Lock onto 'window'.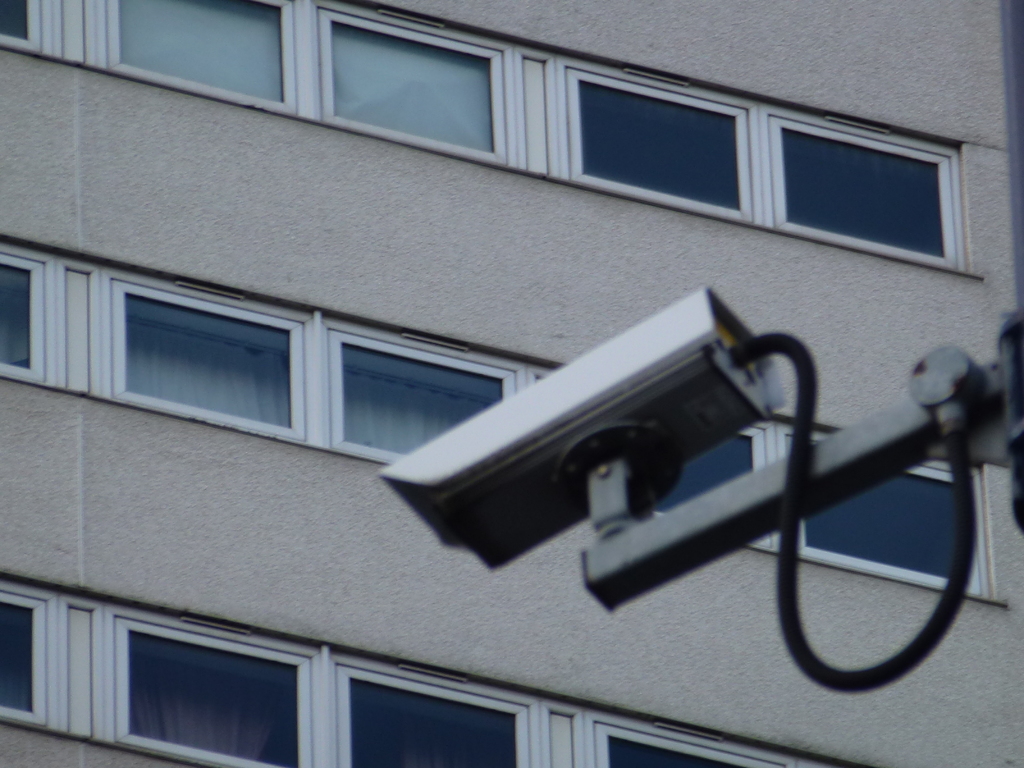
Locked: left=316, top=0, right=540, bottom=176.
